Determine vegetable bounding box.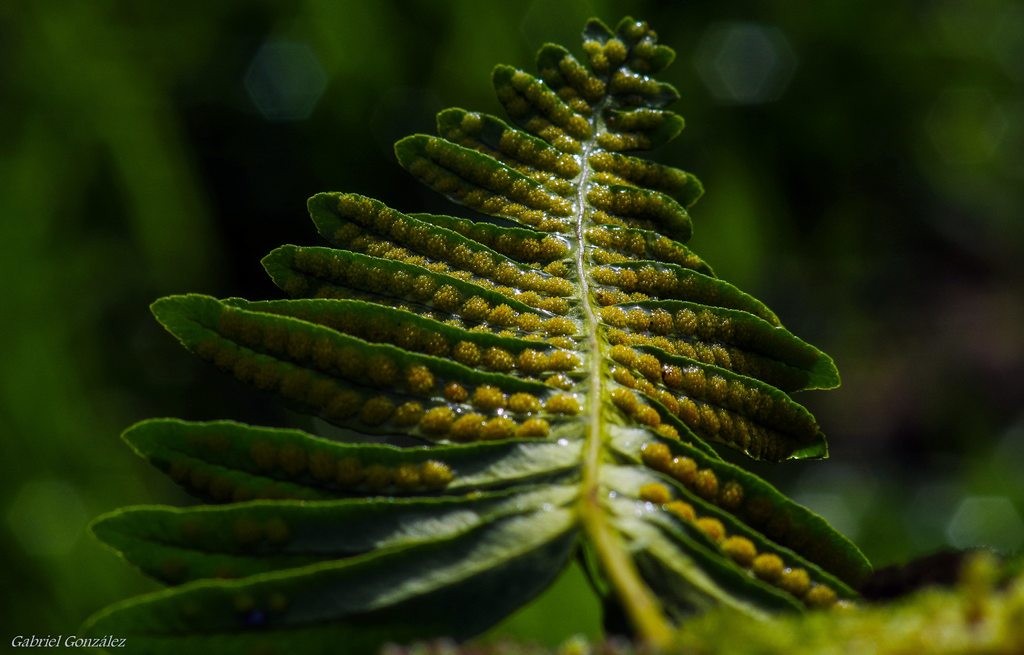
Determined: (x1=280, y1=51, x2=817, y2=563).
